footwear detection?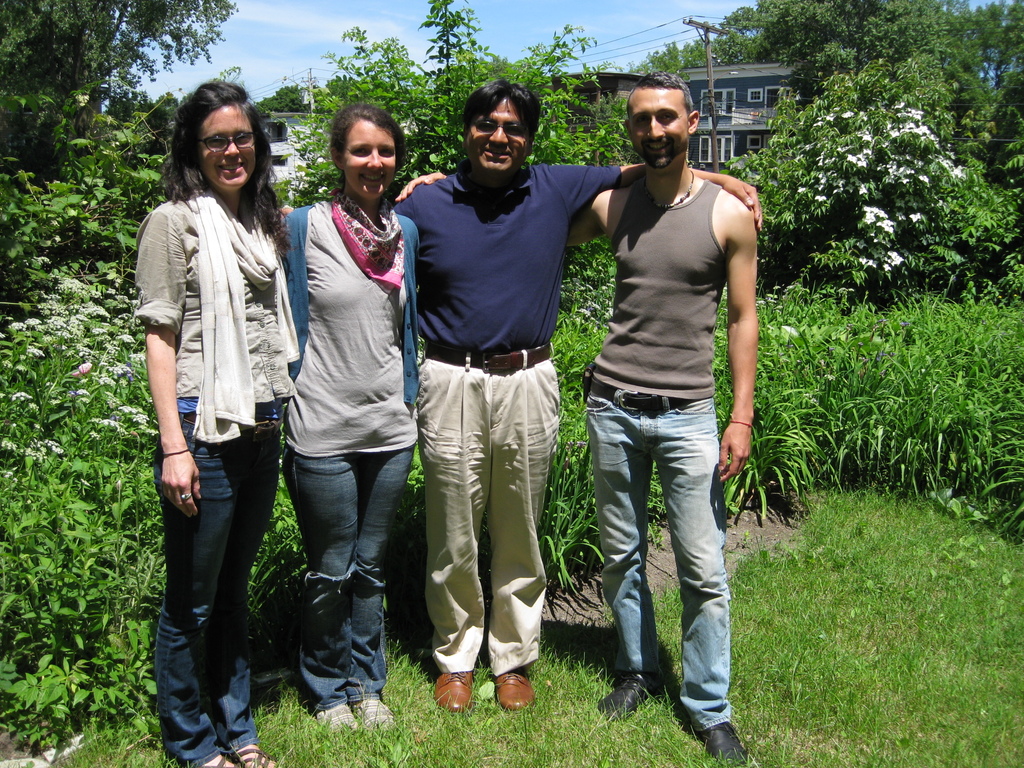
193, 748, 231, 767
